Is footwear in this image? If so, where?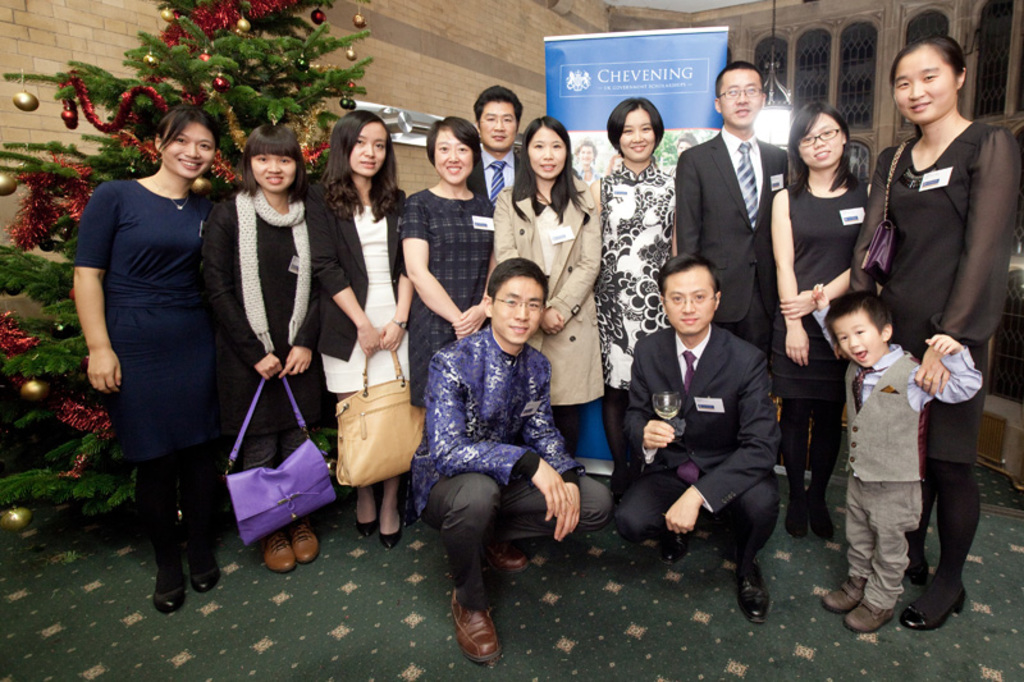
Yes, at detection(840, 596, 895, 632).
